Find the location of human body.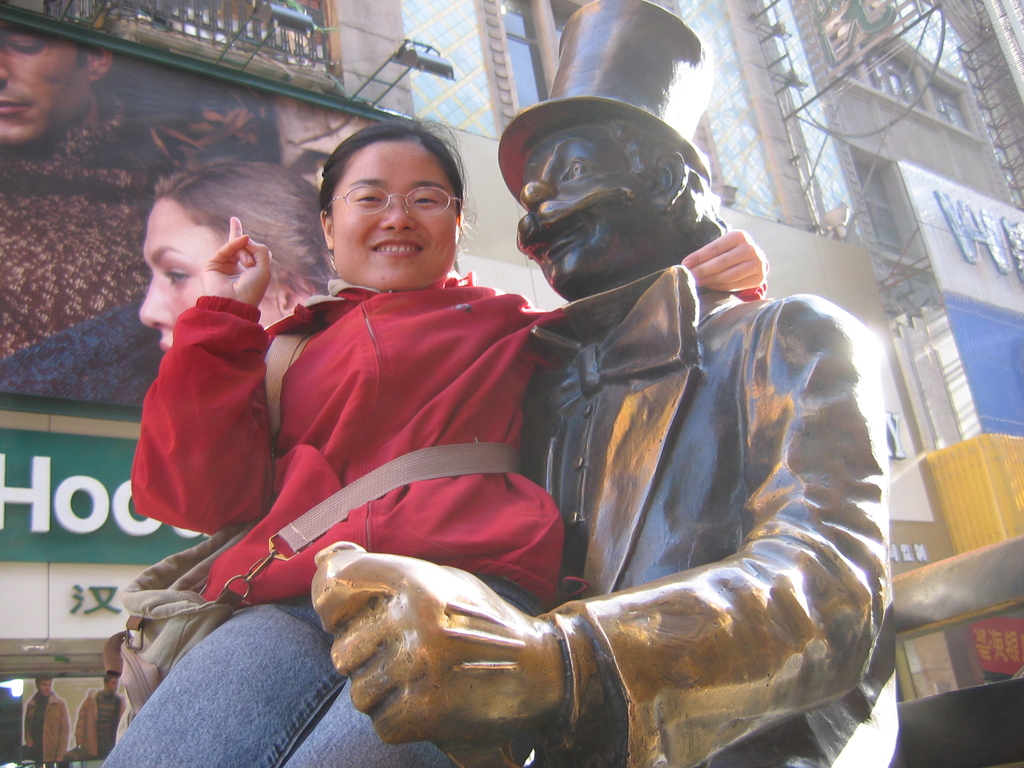
Location: x1=0 y1=19 x2=177 y2=361.
